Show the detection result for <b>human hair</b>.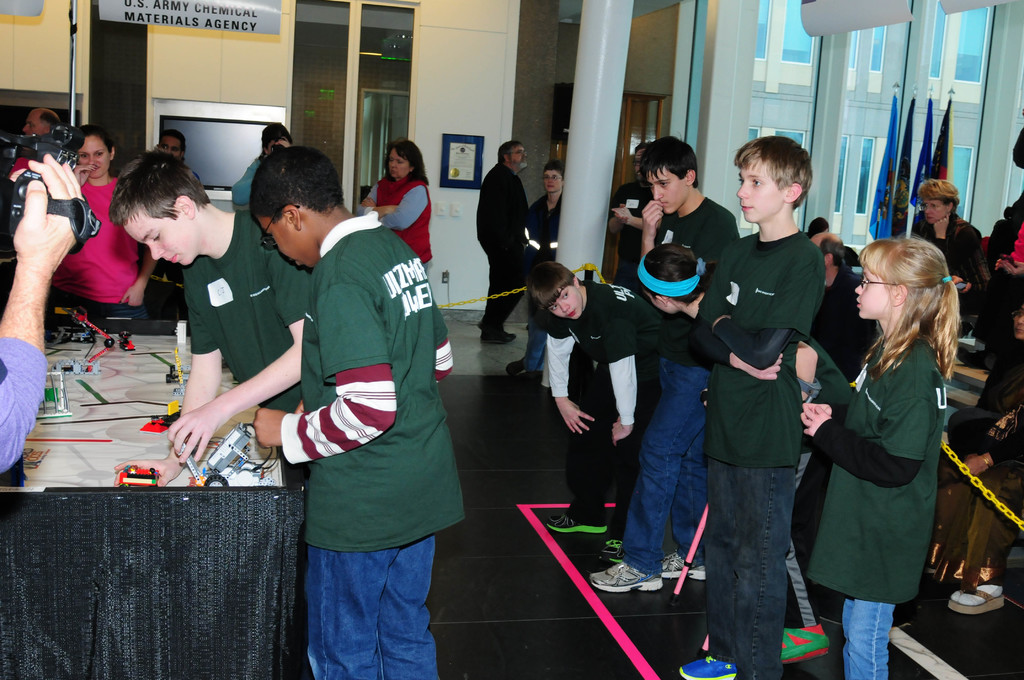
261, 121, 287, 149.
